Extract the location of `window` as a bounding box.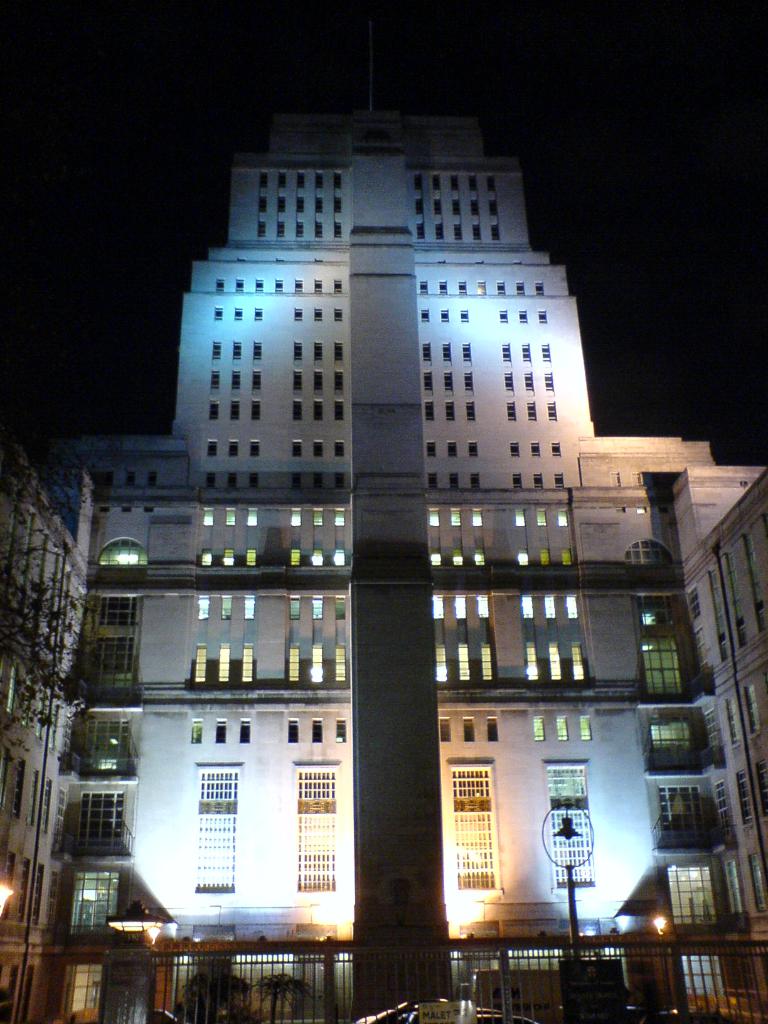
436/713/452/743.
